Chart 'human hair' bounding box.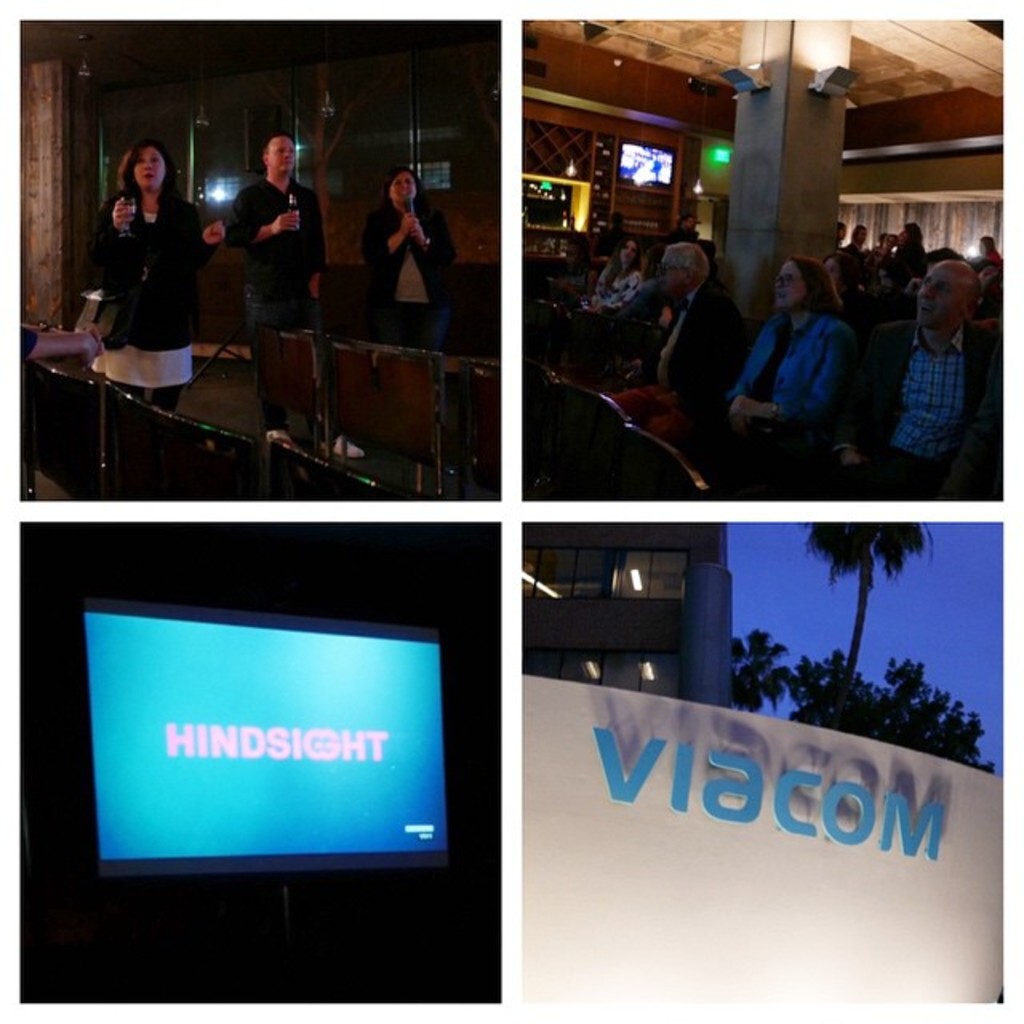
Charted: rect(386, 166, 426, 200).
